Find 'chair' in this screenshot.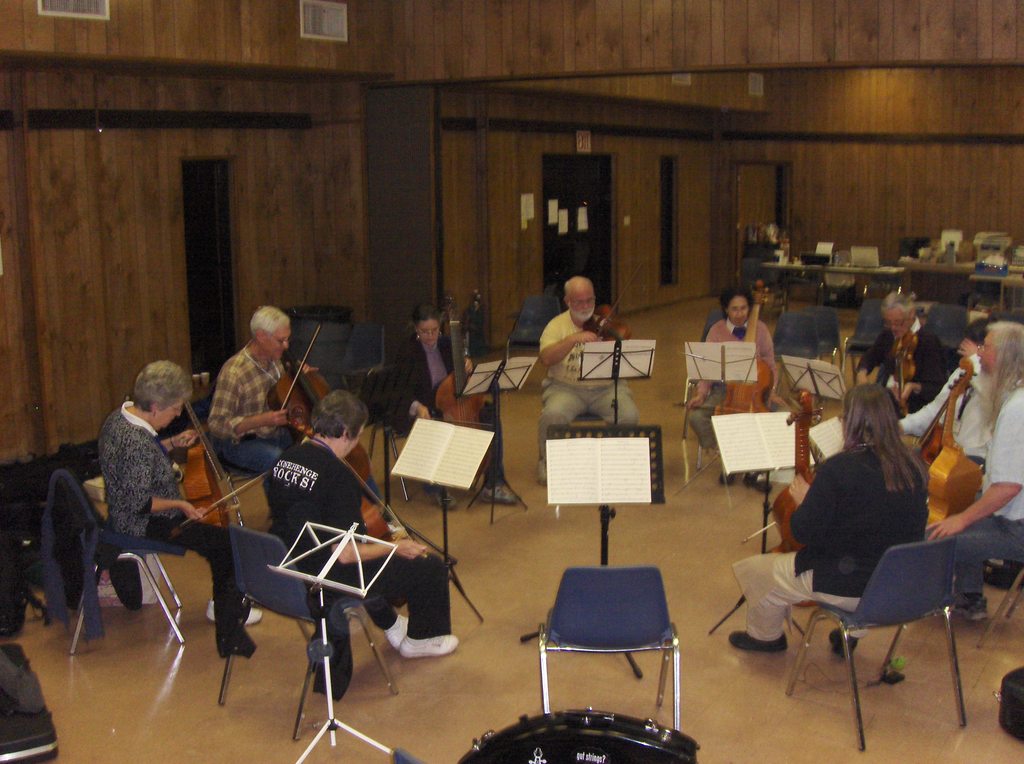
The bounding box for 'chair' is bbox(211, 391, 272, 530).
